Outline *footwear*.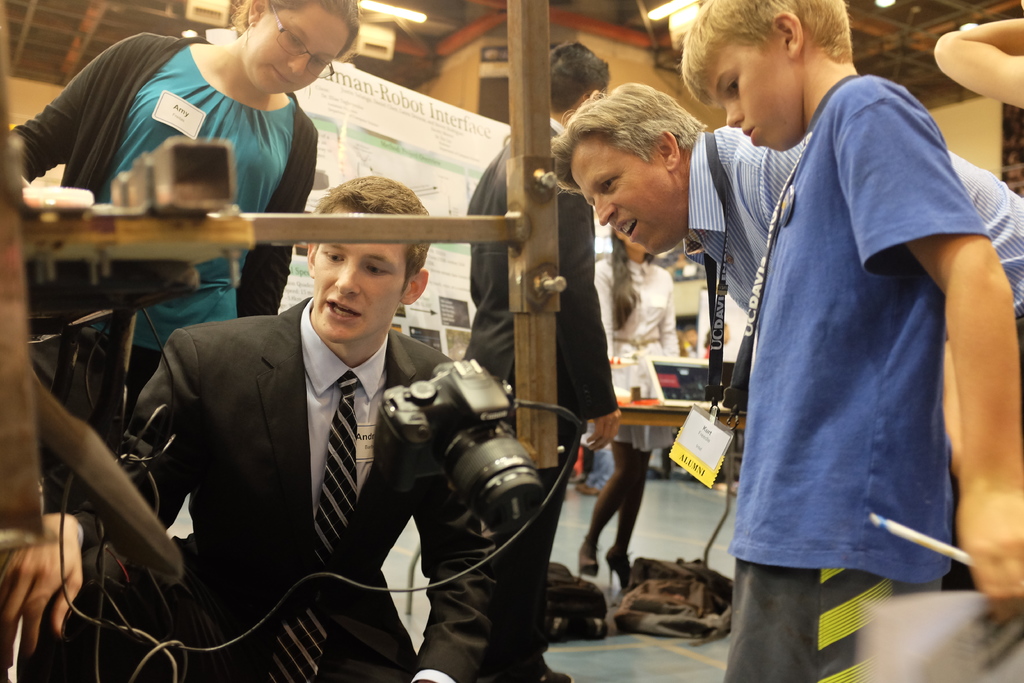
Outline: x1=610, y1=548, x2=630, y2=588.
